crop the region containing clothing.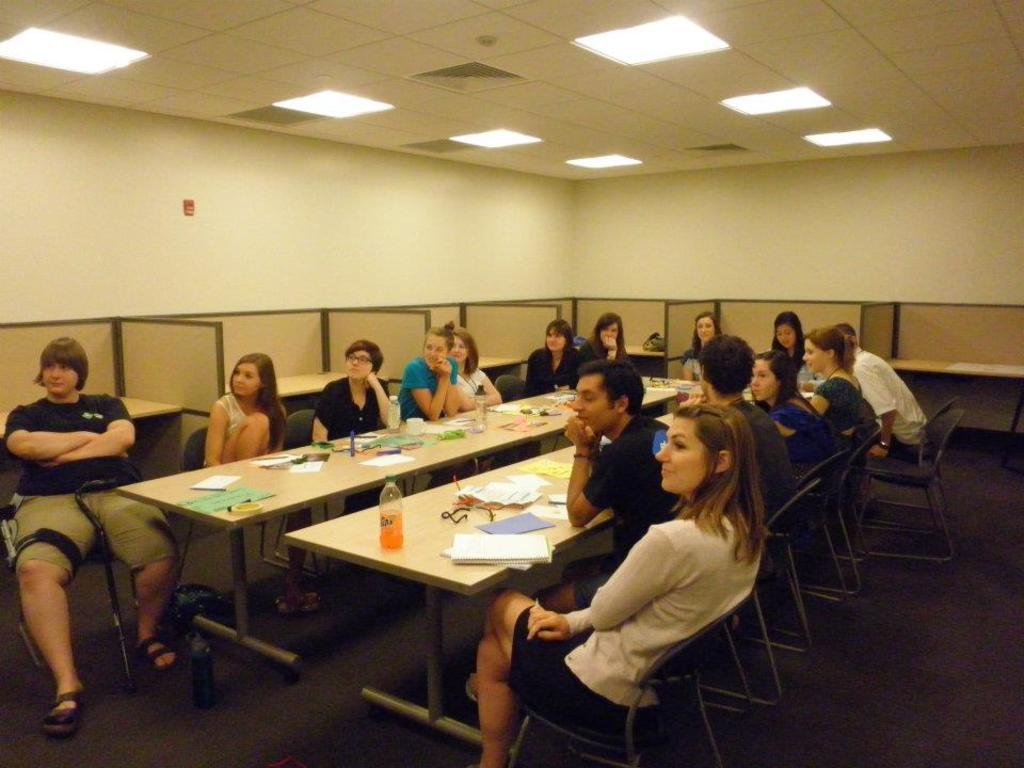
Crop region: region(844, 342, 931, 471).
